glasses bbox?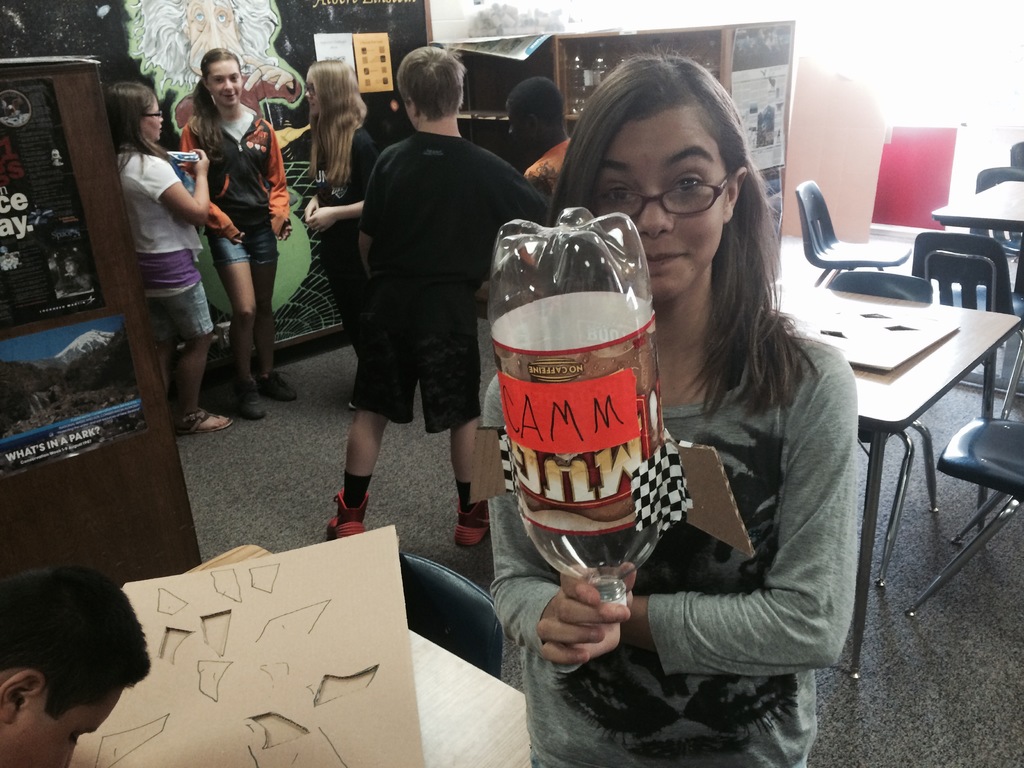
left=303, top=81, right=317, bottom=95
